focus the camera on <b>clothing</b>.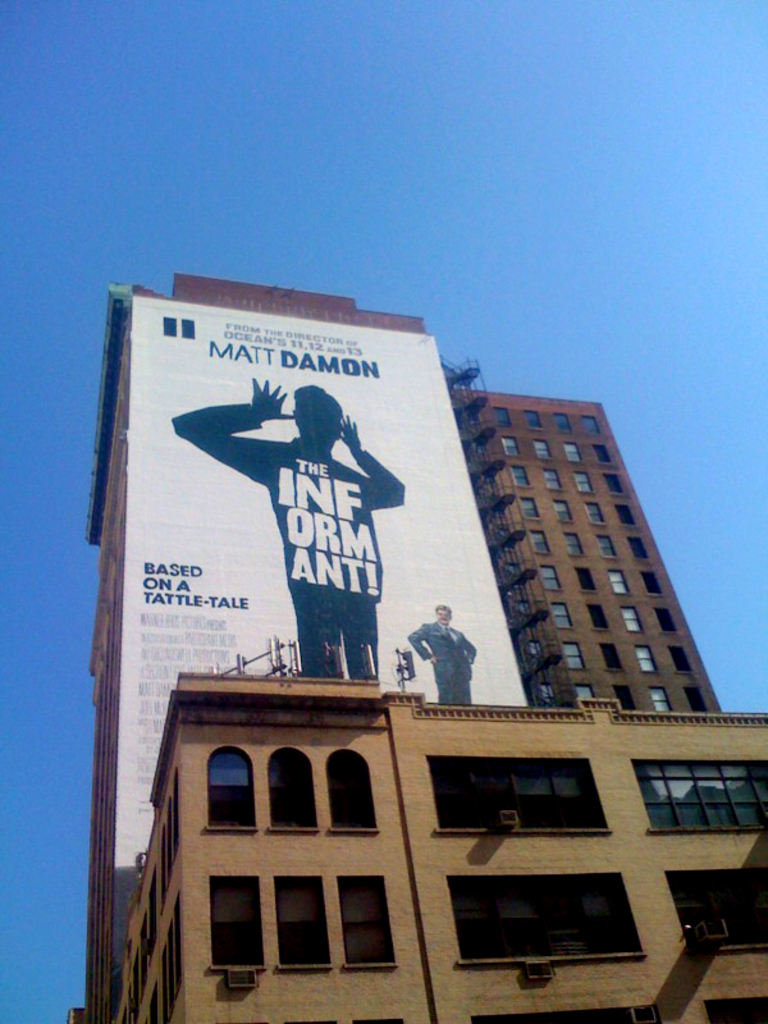
Focus region: crop(407, 617, 481, 705).
